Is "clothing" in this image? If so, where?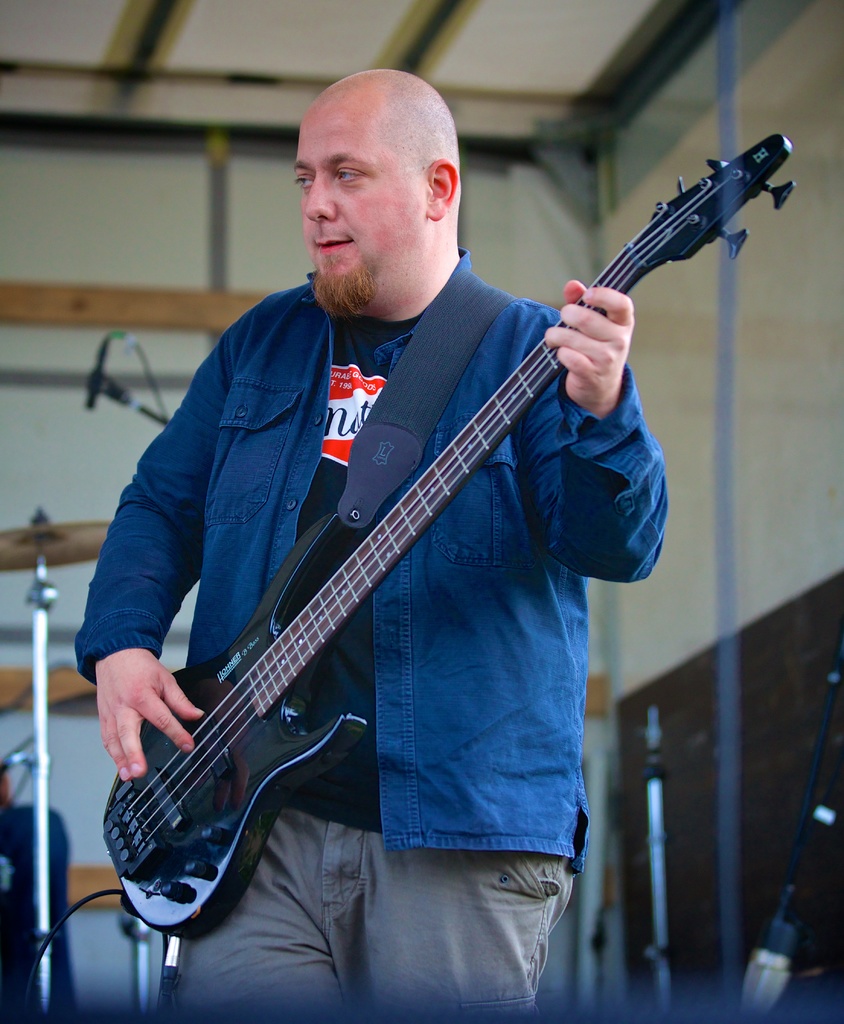
Yes, at x1=74 y1=252 x2=651 y2=1023.
